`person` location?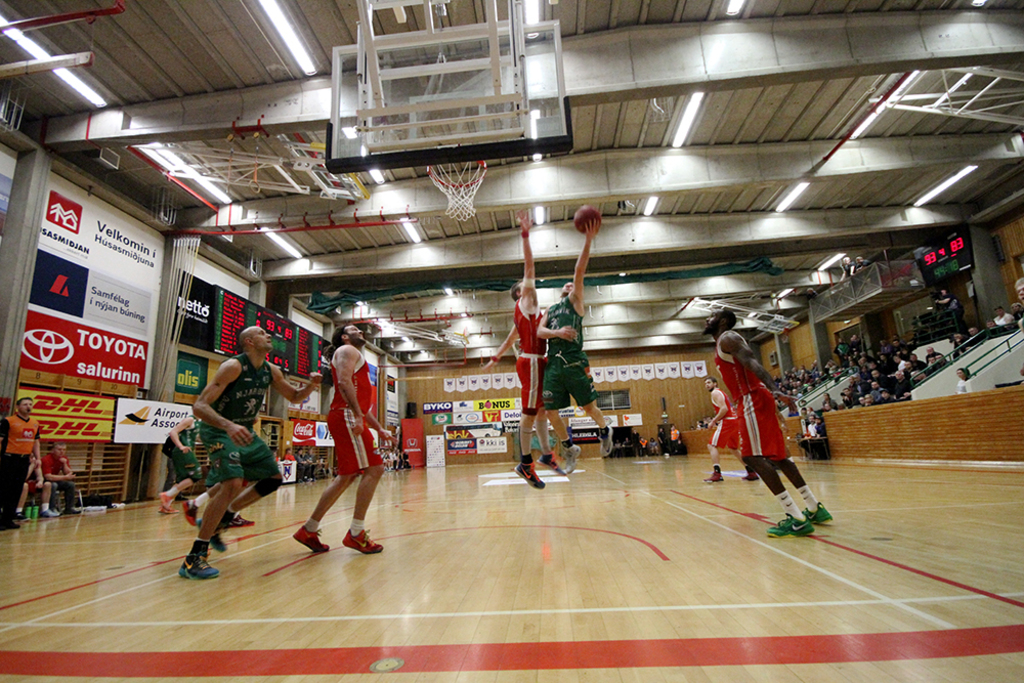
{"left": 176, "top": 325, "right": 326, "bottom": 583}
